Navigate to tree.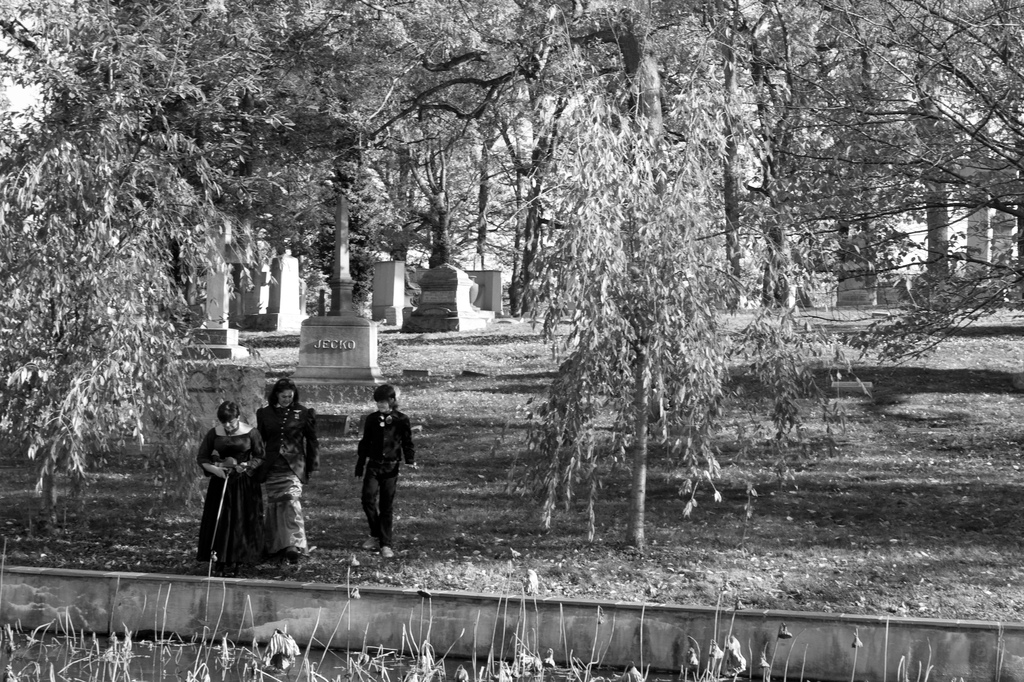
Navigation target: region(0, 0, 364, 535).
